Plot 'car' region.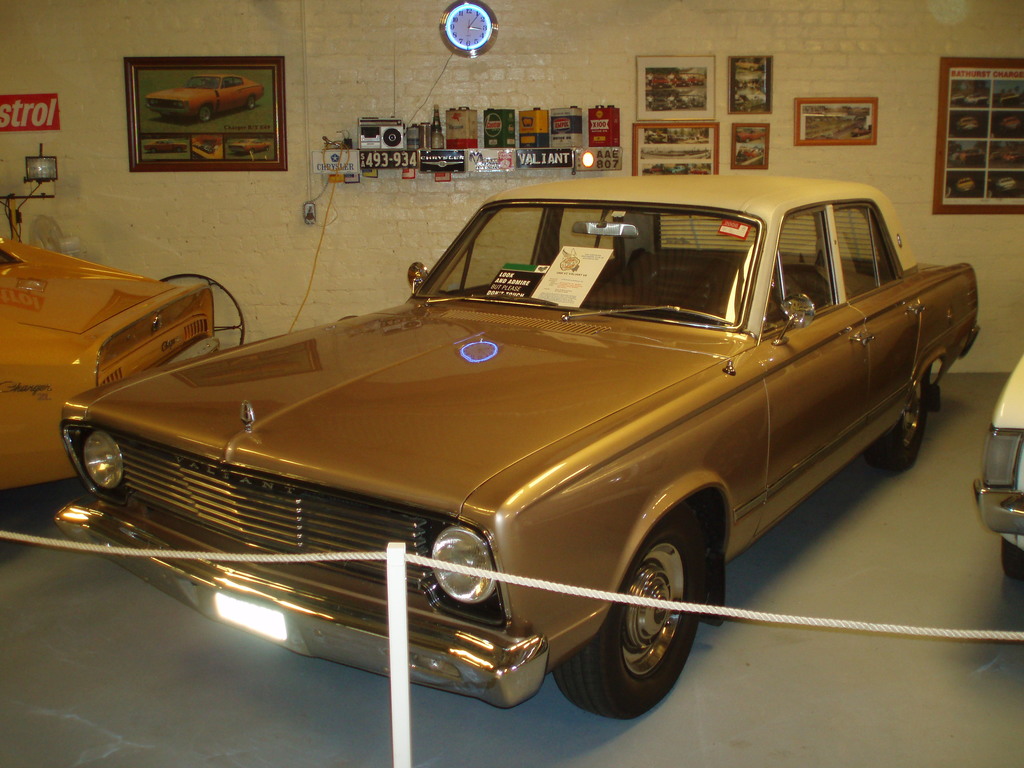
Plotted at x1=977, y1=355, x2=1022, y2=580.
